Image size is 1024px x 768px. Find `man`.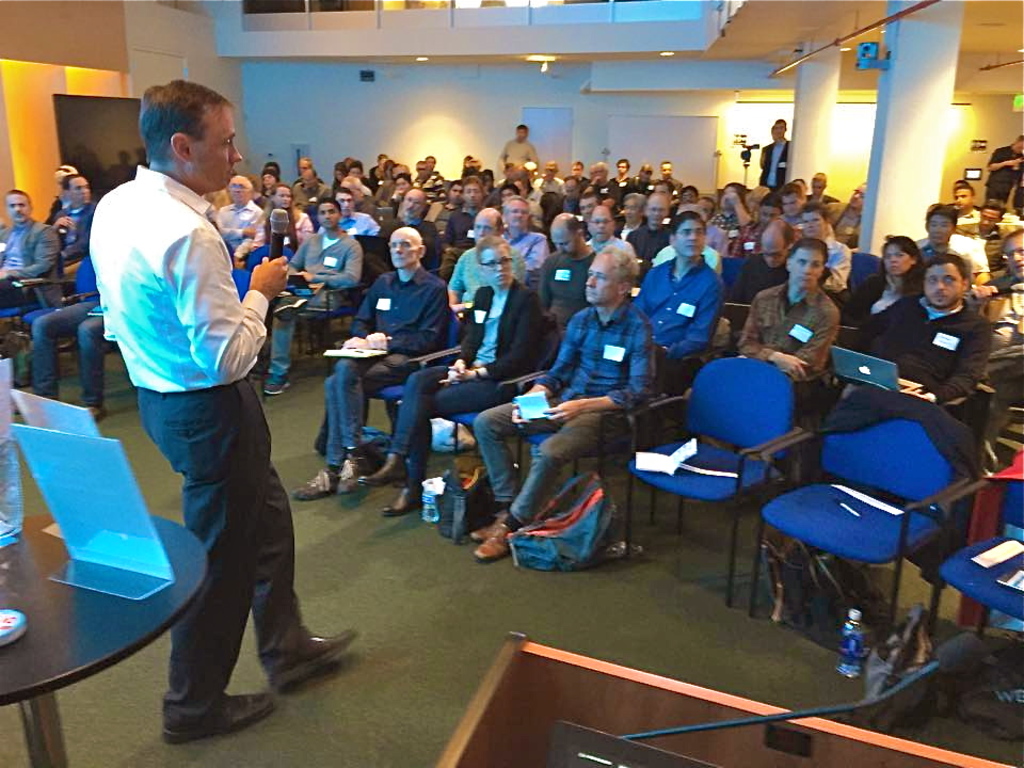
757:117:788:189.
